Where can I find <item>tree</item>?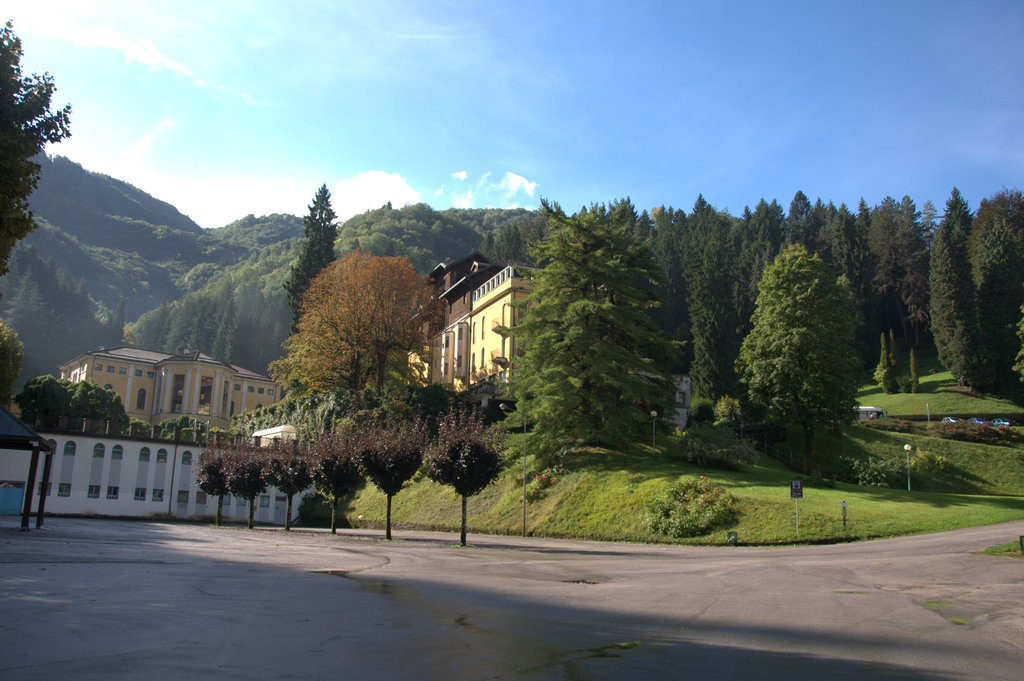
You can find it at [x1=420, y1=392, x2=510, y2=544].
